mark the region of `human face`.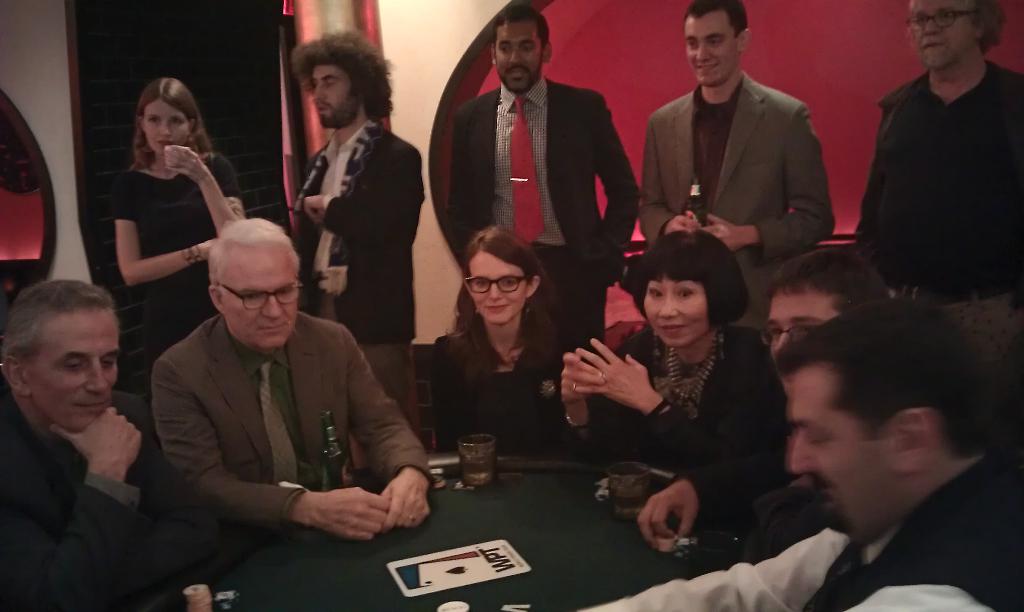
Region: Rect(310, 65, 364, 129).
